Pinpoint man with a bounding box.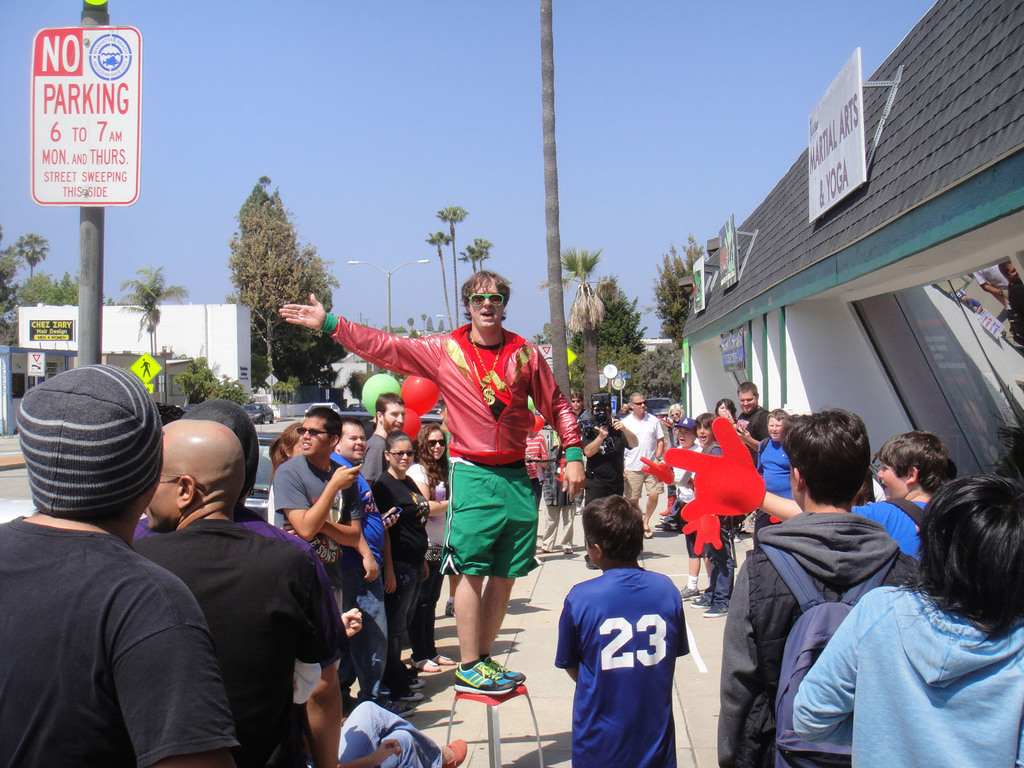
l=131, t=418, r=350, b=767.
